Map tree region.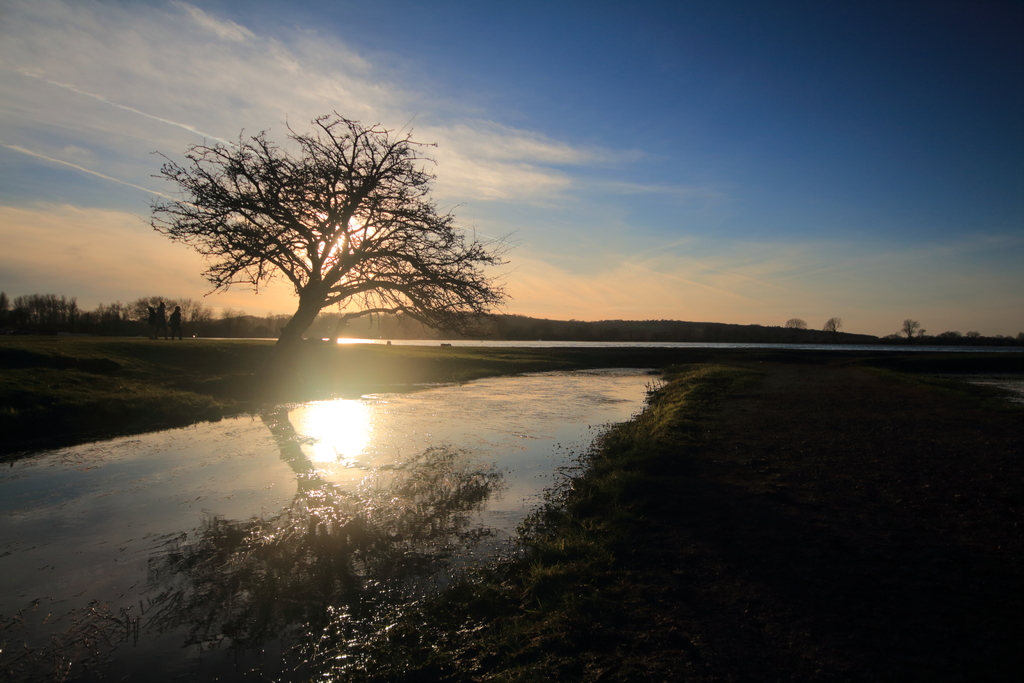
Mapped to select_region(267, 309, 289, 331).
